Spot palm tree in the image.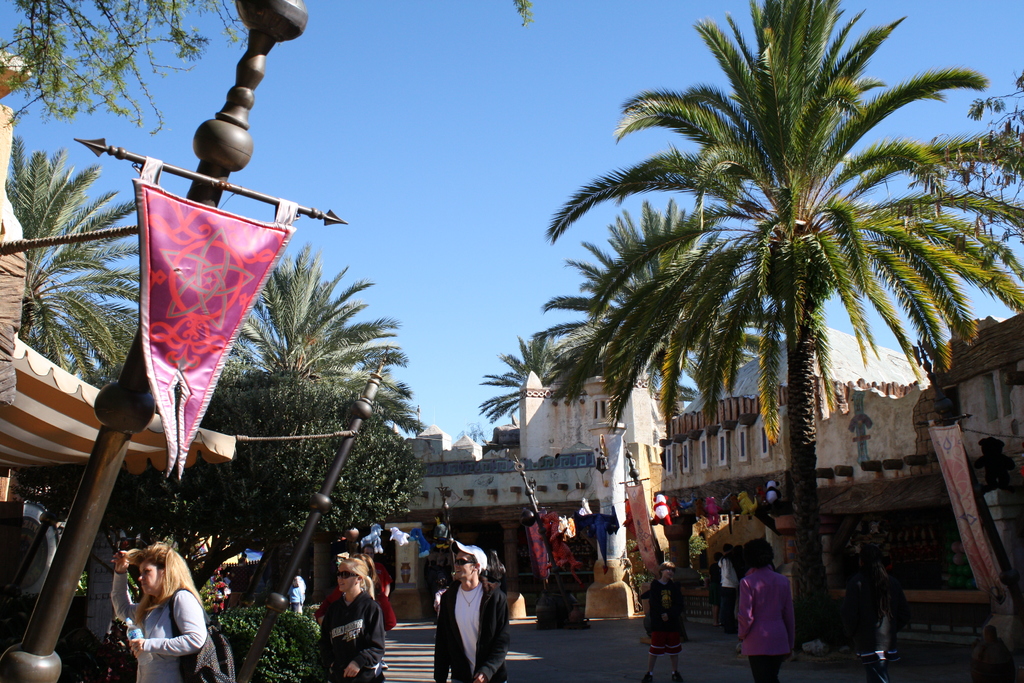
palm tree found at locate(518, 204, 759, 448).
